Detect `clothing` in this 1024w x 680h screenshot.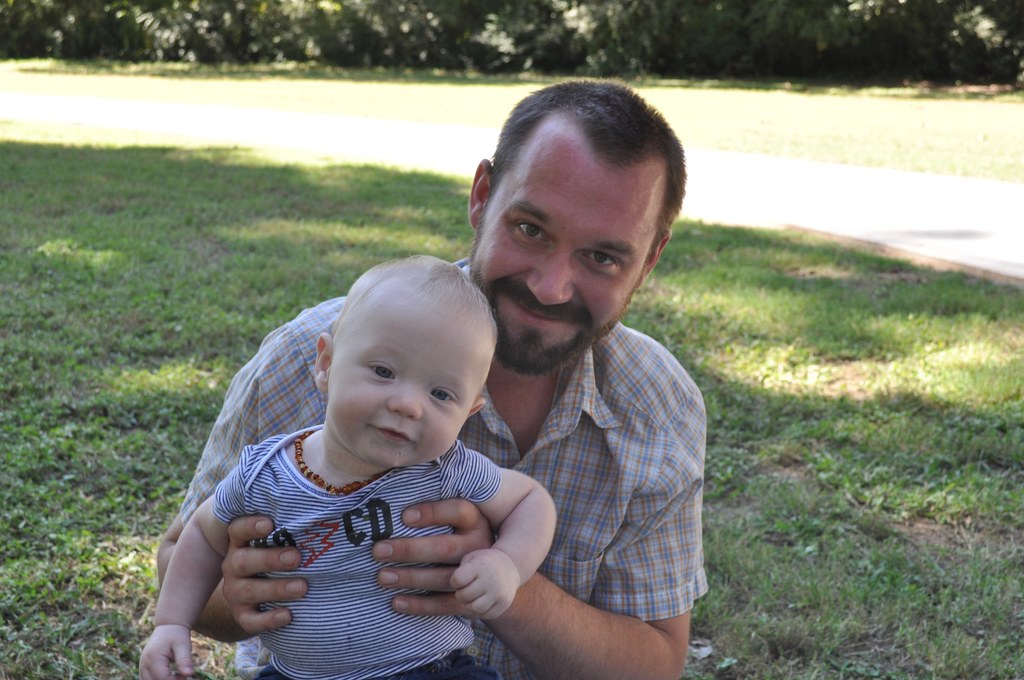
Detection: 218:421:502:676.
